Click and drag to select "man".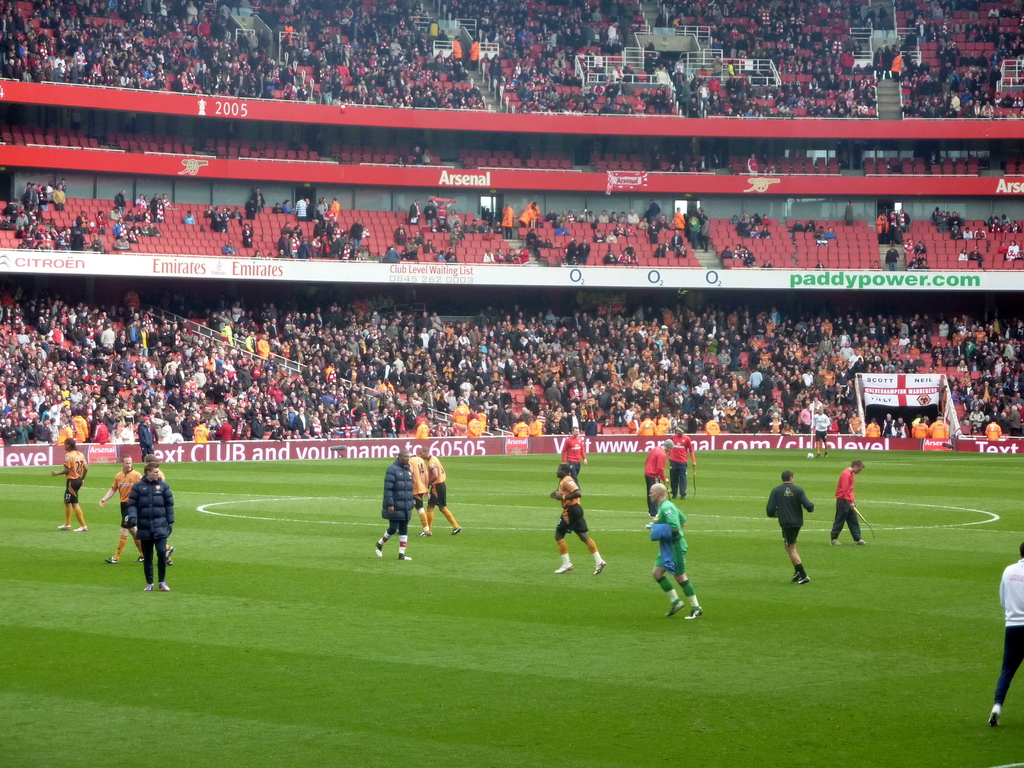
Selection: 887,209,899,241.
